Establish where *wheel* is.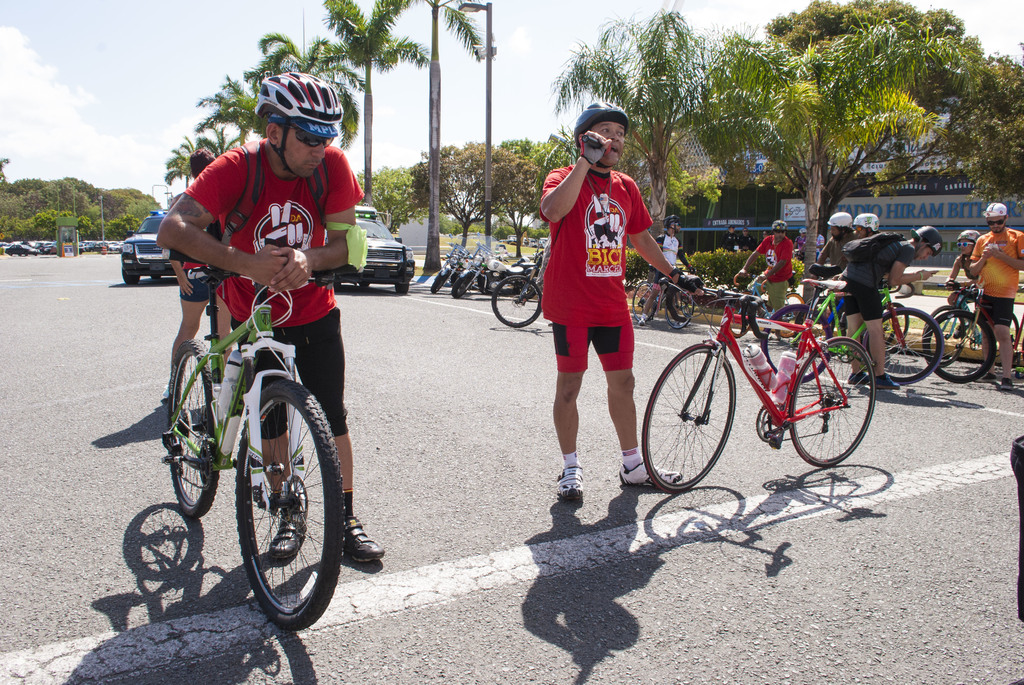
Established at rect(1011, 312, 1020, 348).
